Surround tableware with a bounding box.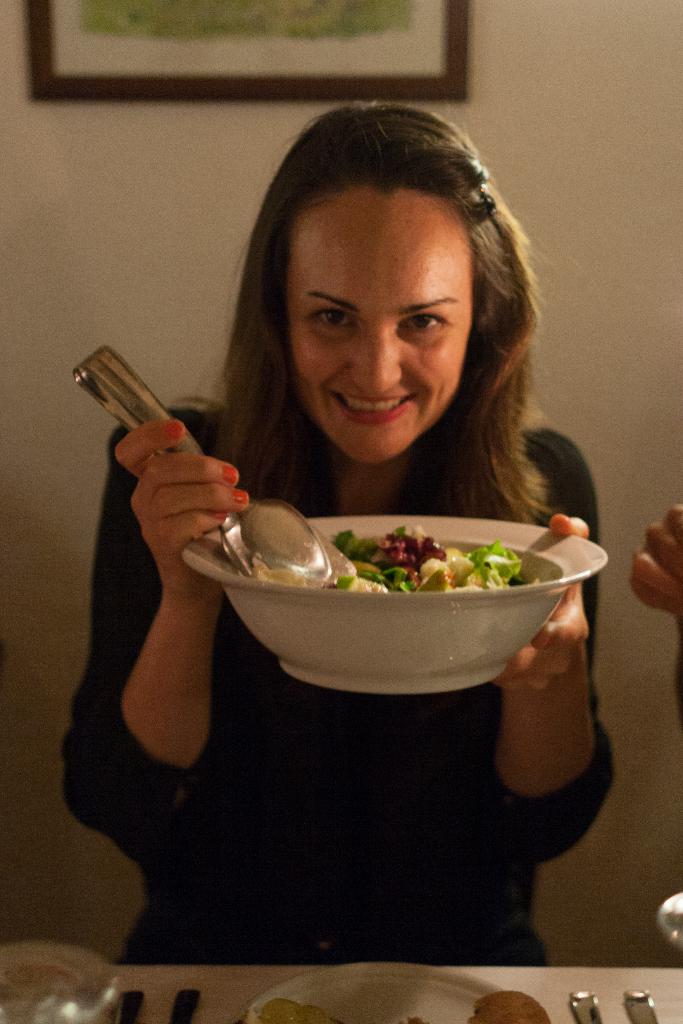
66:348:341:584.
